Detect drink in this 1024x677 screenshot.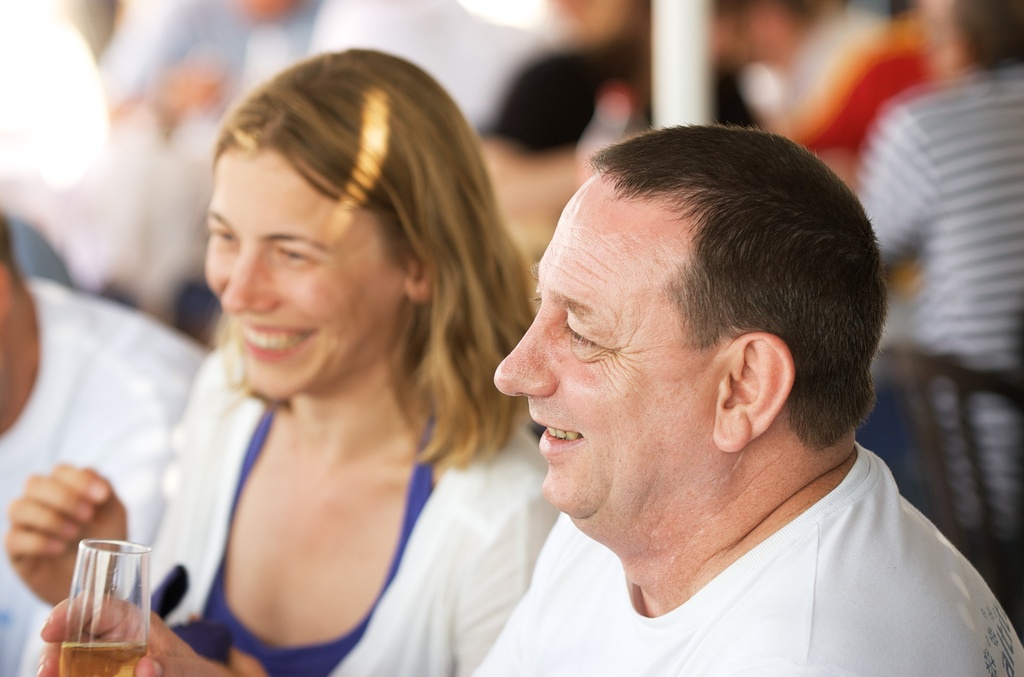
Detection: 60/642/152/676.
